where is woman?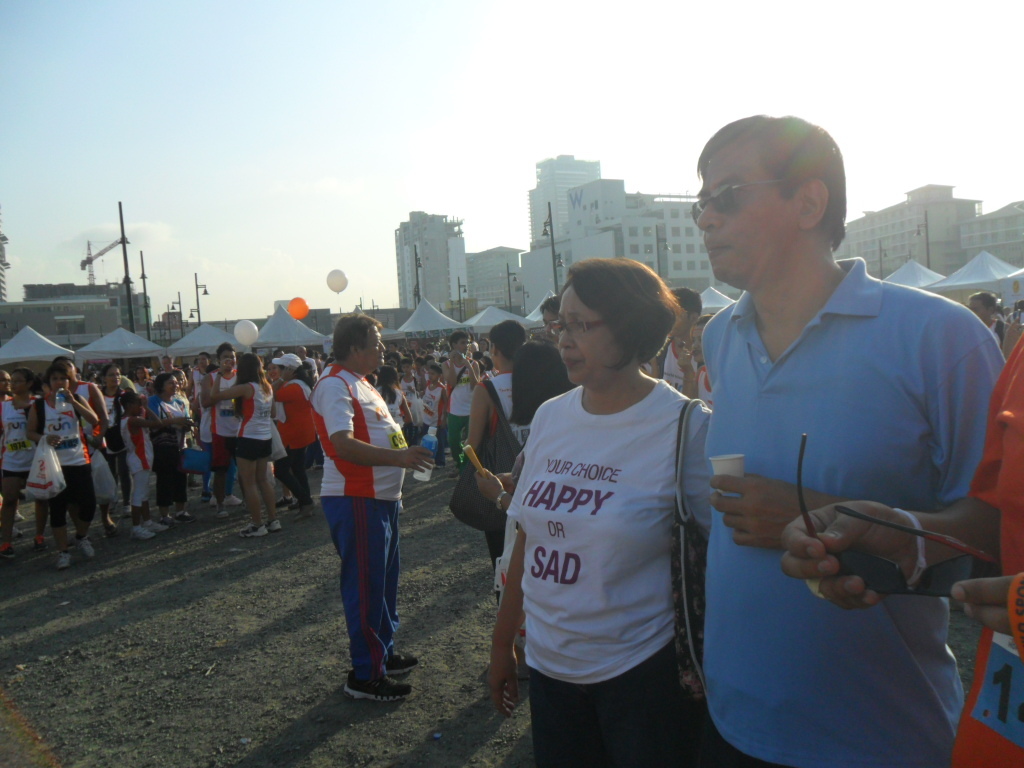
<bbox>486, 241, 724, 760</bbox>.
